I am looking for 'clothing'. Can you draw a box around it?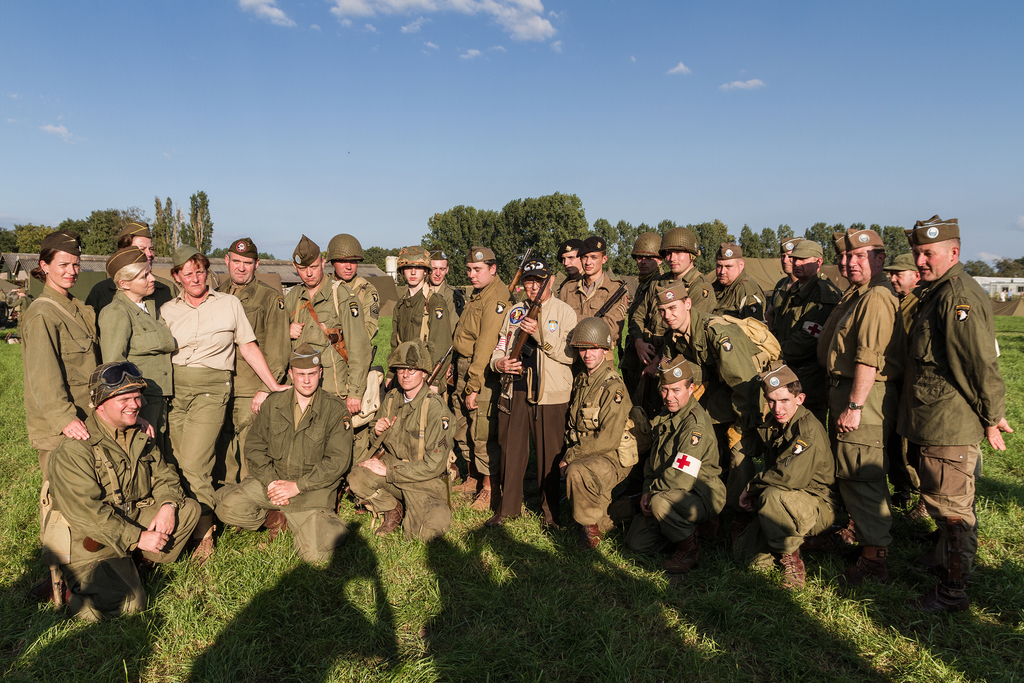
Sure, the bounding box is rect(213, 274, 286, 442).
